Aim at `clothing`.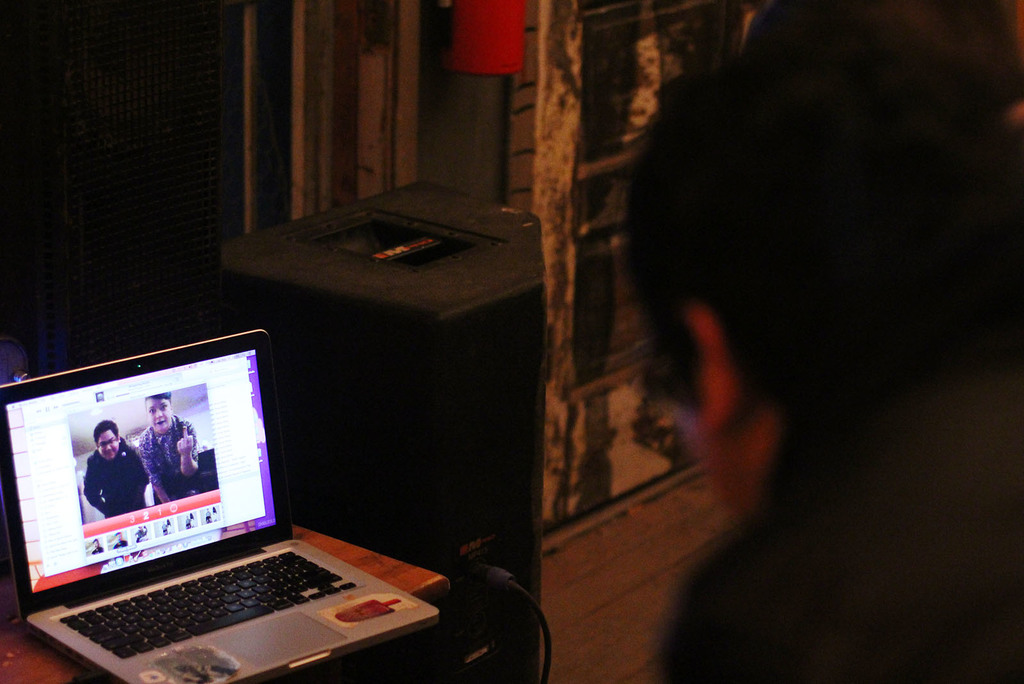
Aimed at 114,536,131,549.
